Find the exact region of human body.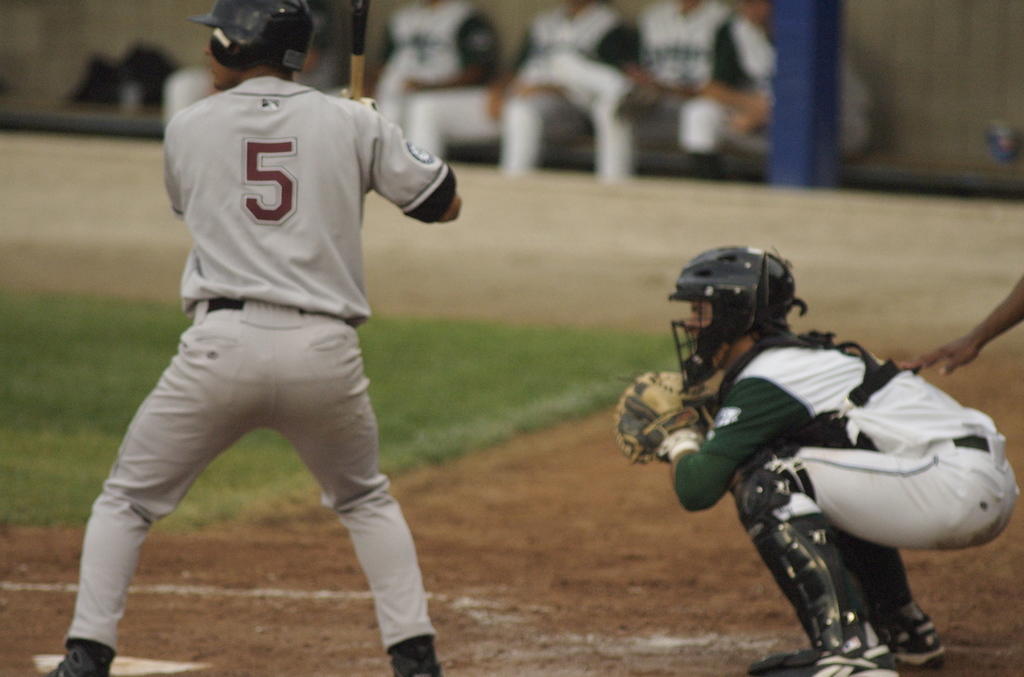
Exact region: 27/0/483/676.
